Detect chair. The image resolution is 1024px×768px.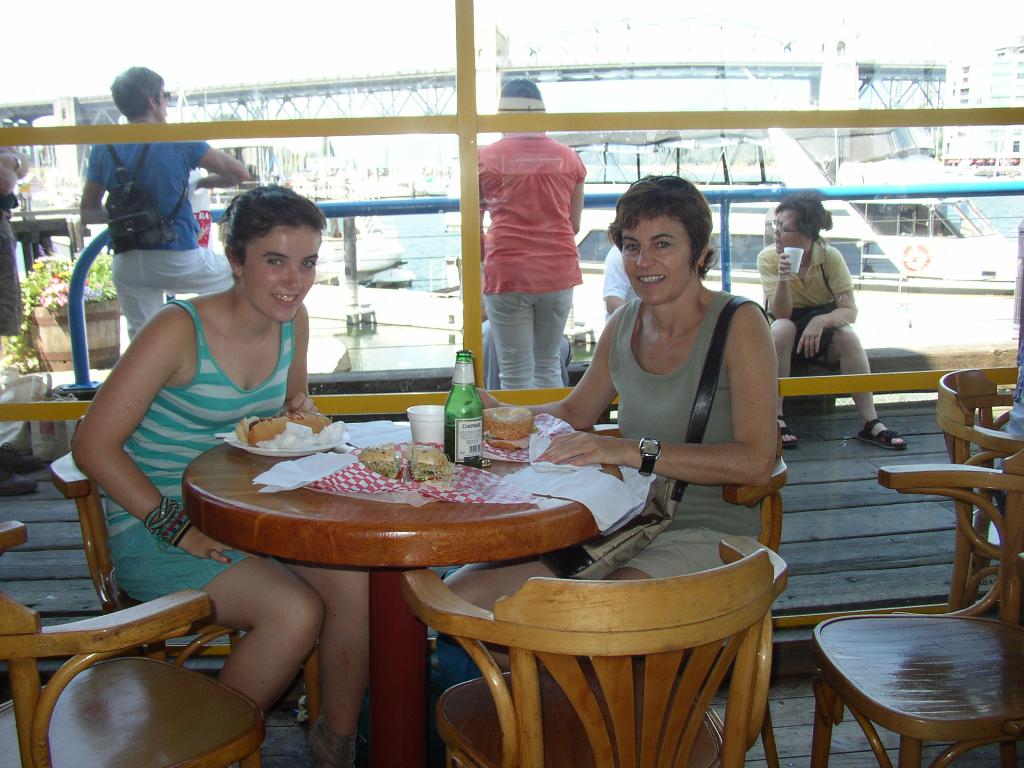
detection(47, 418, 321, 737).
